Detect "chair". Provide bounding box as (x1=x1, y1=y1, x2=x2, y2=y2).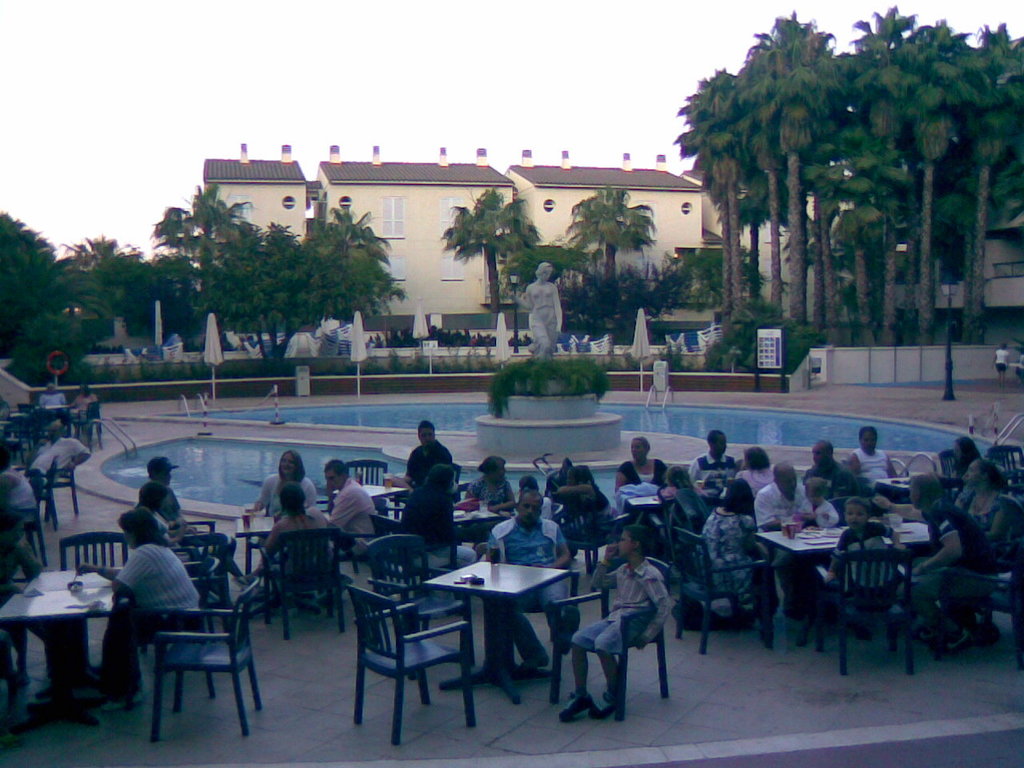
(x1=58, y1=531, x2=133, y2=565).
